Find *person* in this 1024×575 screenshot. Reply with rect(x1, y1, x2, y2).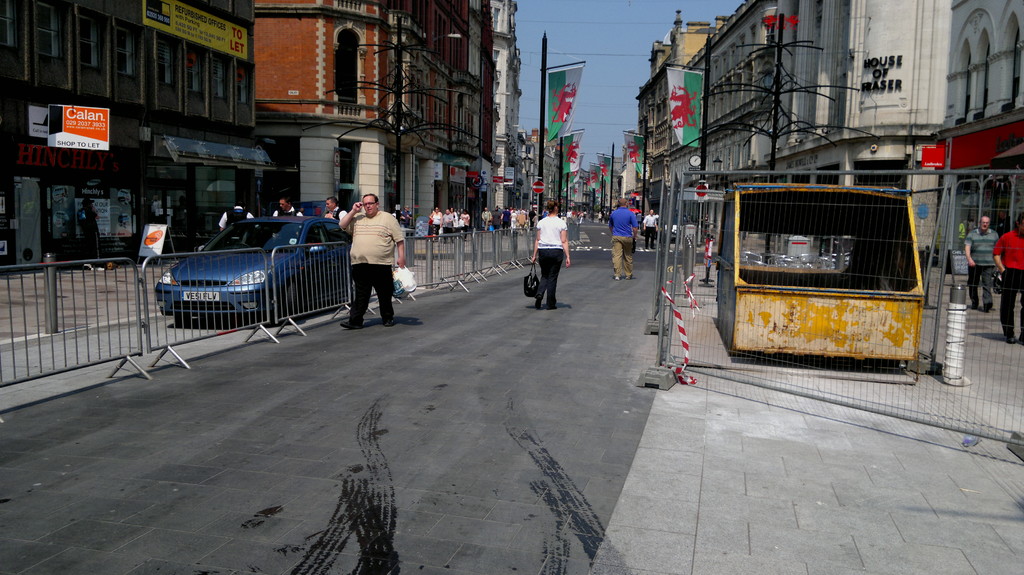
rect(321, 191, 352, 222).
